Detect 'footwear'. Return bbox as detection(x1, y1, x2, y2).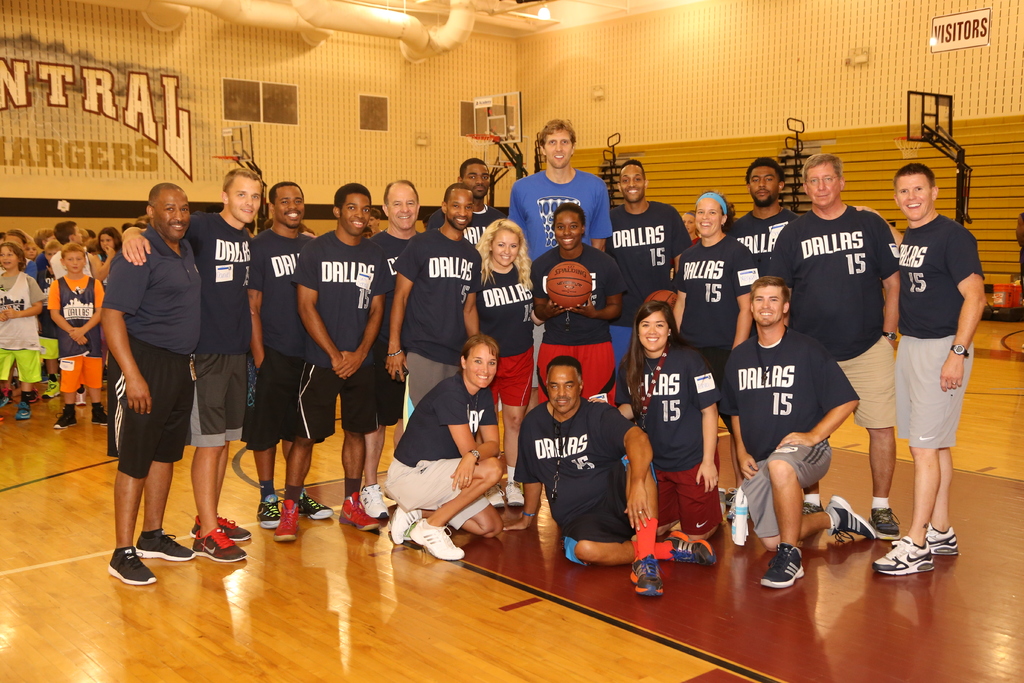
detection(76, 389, 86, 407).
